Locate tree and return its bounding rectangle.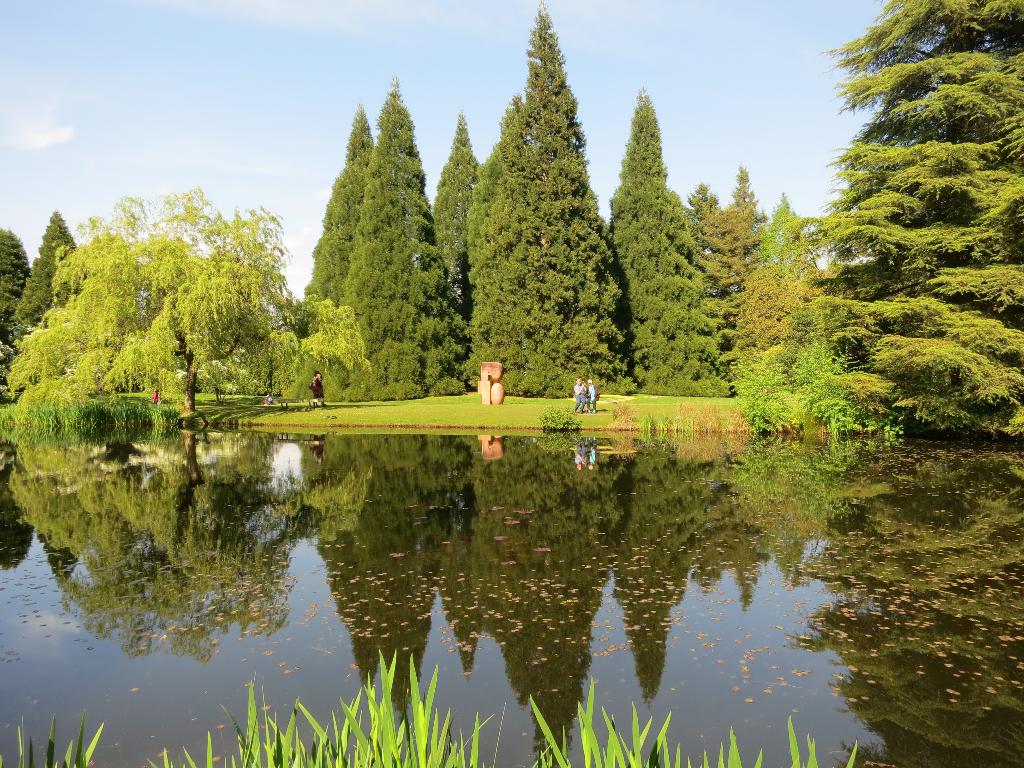
<region>456, 18, 624, 401</region>.
